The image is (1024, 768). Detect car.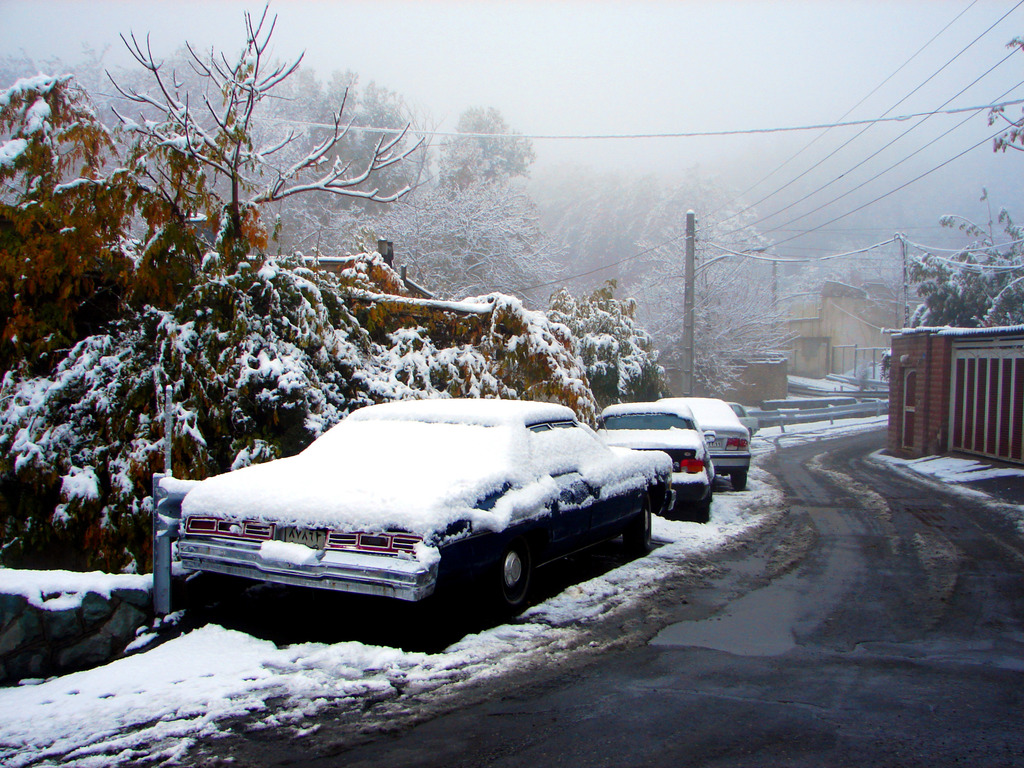
Detection: {"left": 727, "top": 399, "right": 758, "bottom": 436}.
